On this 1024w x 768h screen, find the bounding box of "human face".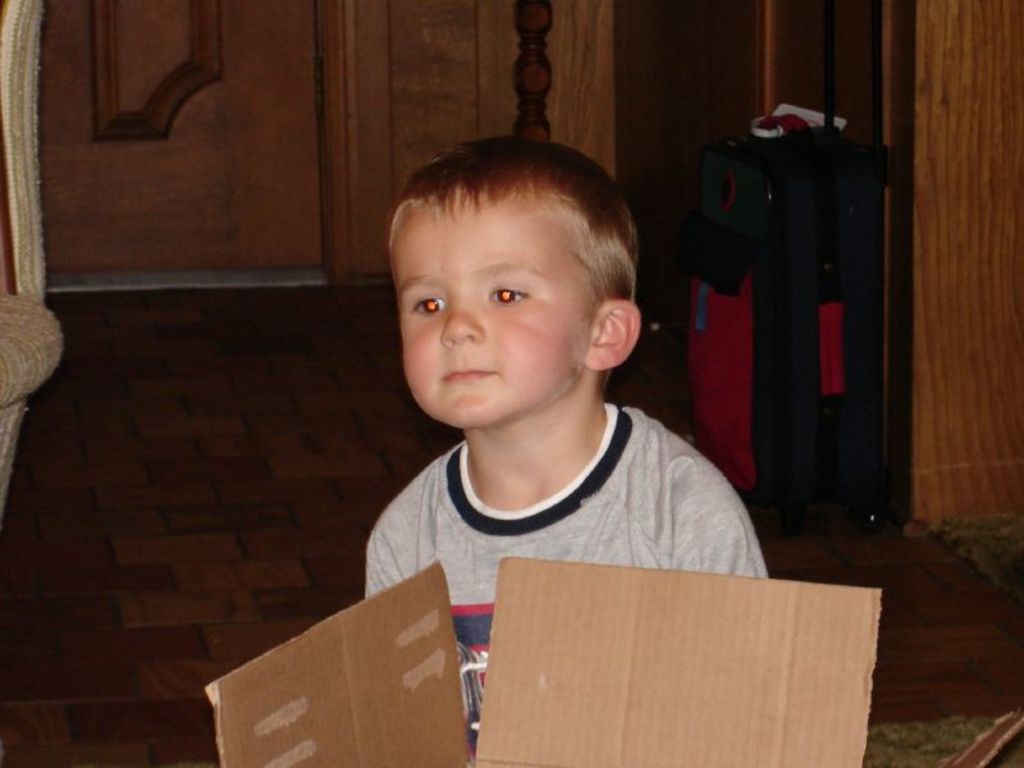
Bounding box: locate(394, 191, 589, 430).
